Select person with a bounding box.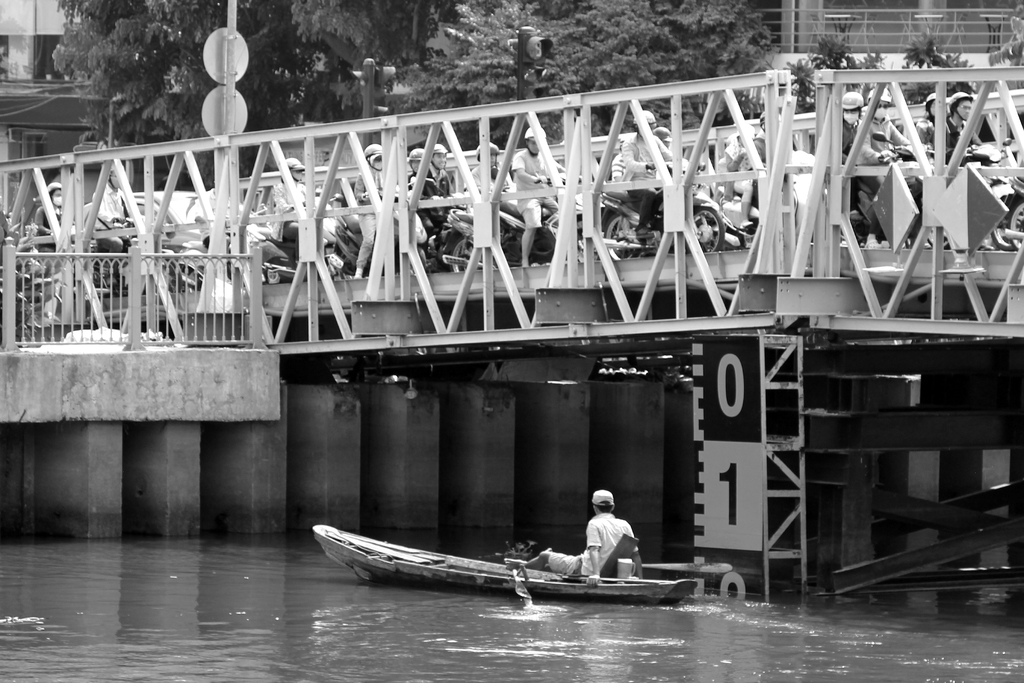
<bbox>502, 122, 561, 264</bbox>.
